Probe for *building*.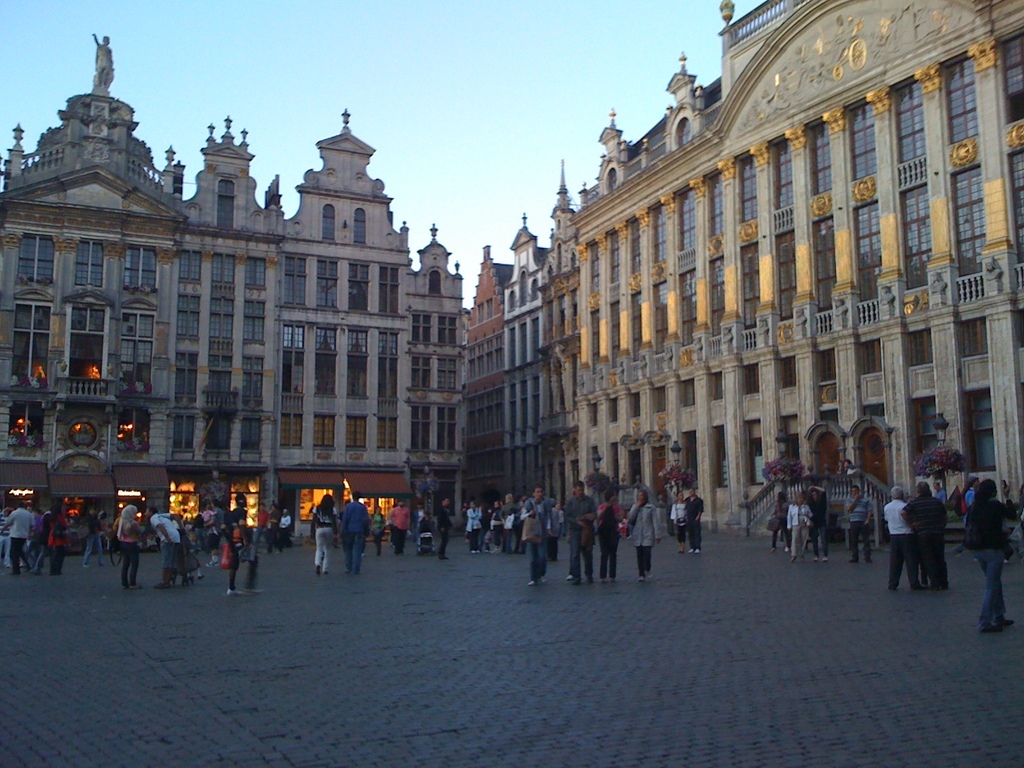
Probe result: bbox=(465, 246, 511, 504).
